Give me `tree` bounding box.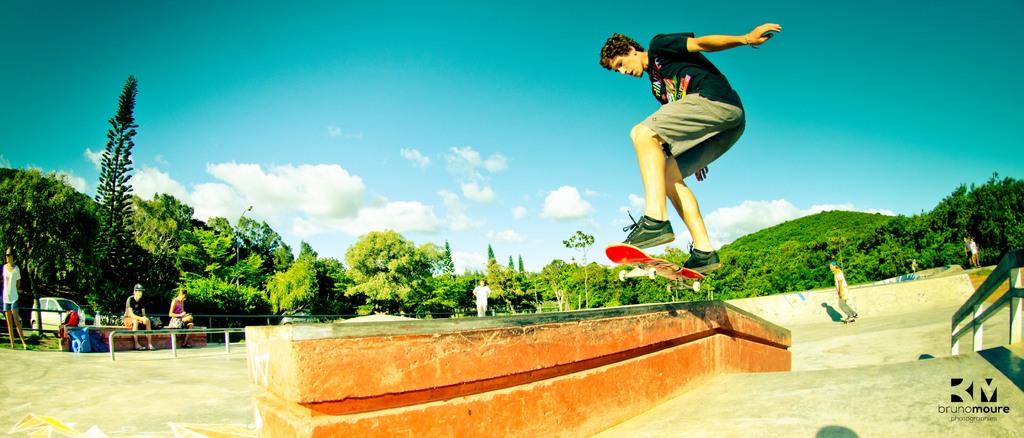
region(118, 192, 244, 336).
